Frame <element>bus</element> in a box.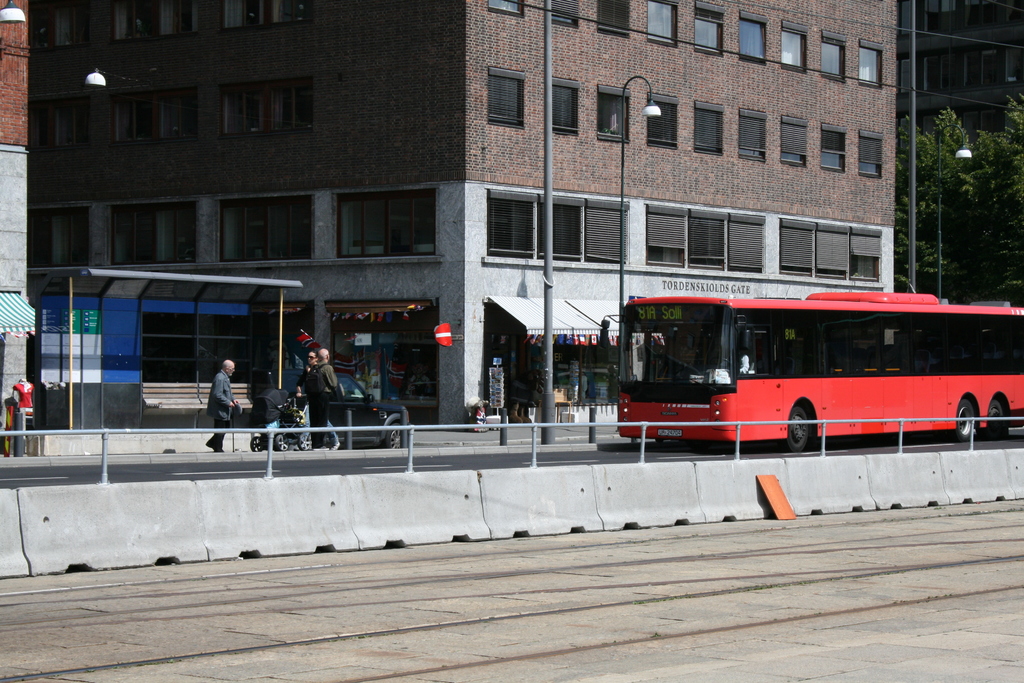
<region>597, 293, 1023, 452</region>.
